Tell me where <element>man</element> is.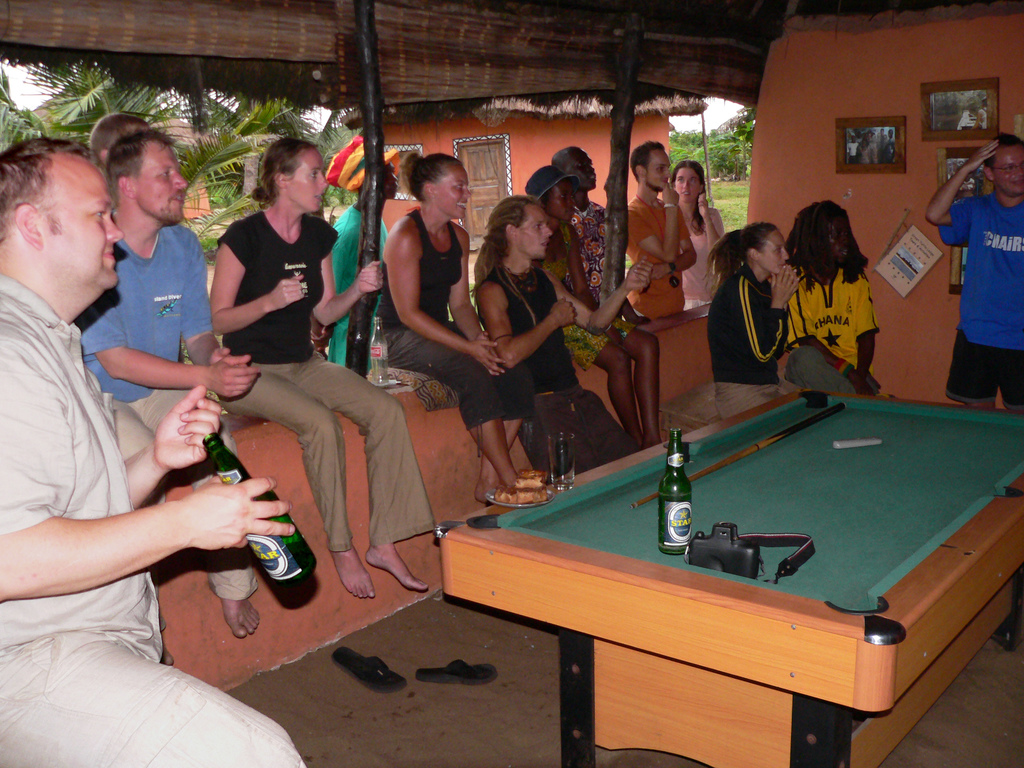
<element>man</element> is at <region>922, 132, 1023, 415</region>.
